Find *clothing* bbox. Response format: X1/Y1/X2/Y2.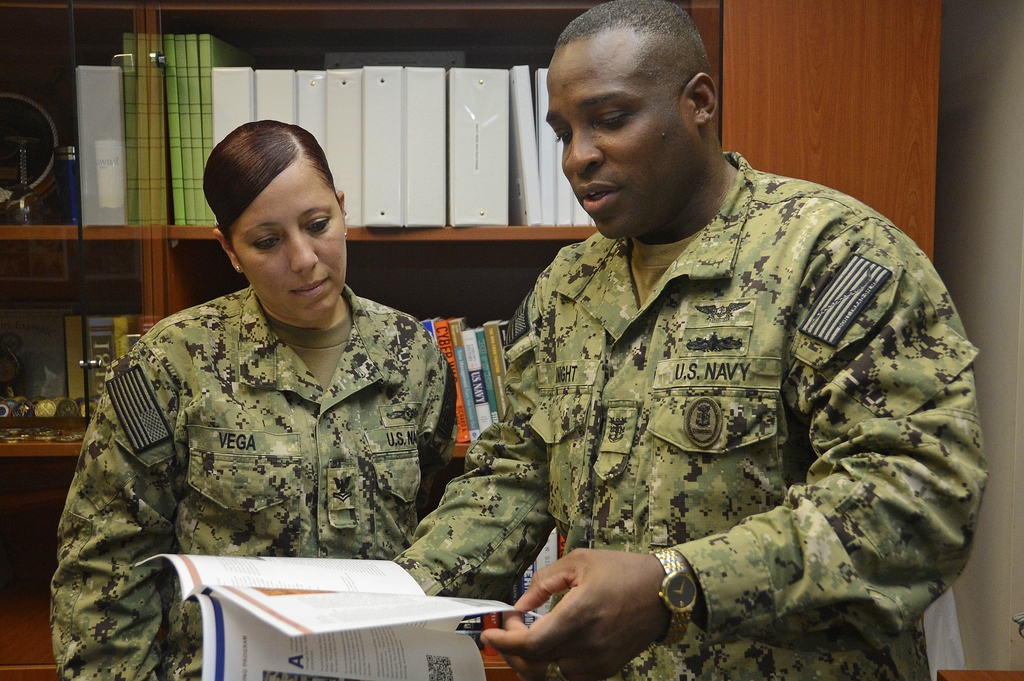
378/106/966/680.
